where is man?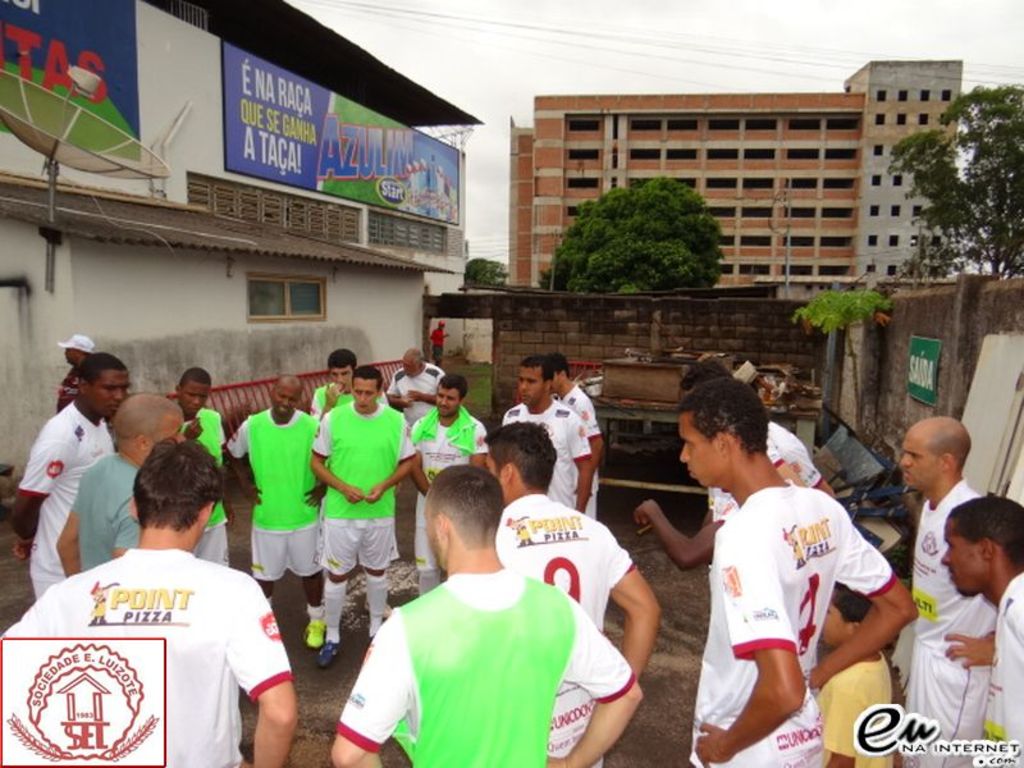
[50, 330, 95, 411].
